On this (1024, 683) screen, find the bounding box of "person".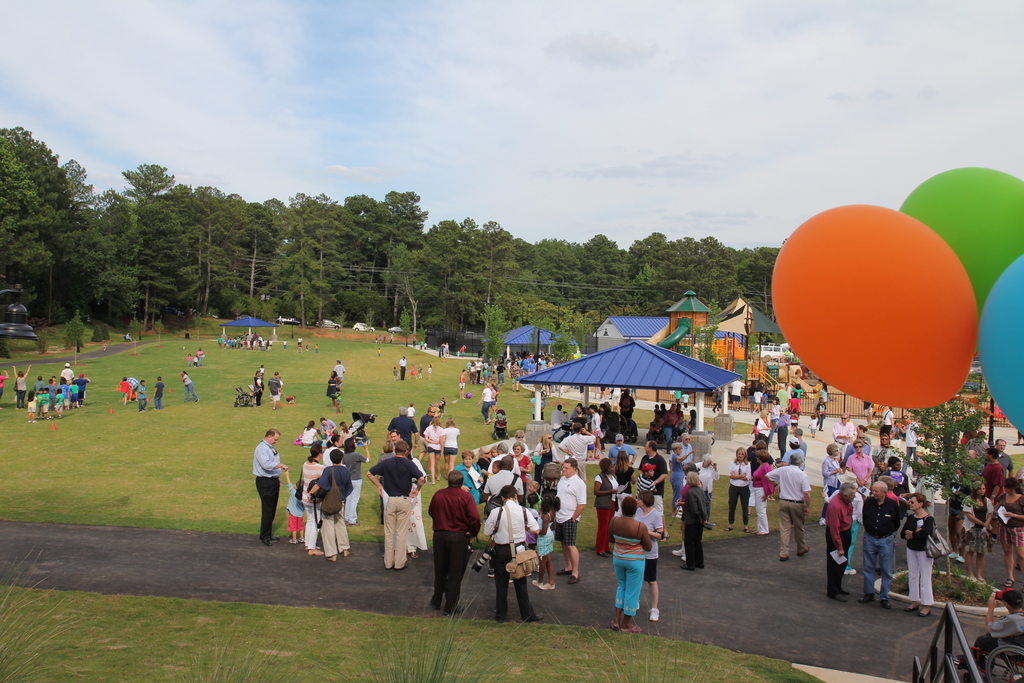
Bounding box: crop(488, 385, 497, 421).
